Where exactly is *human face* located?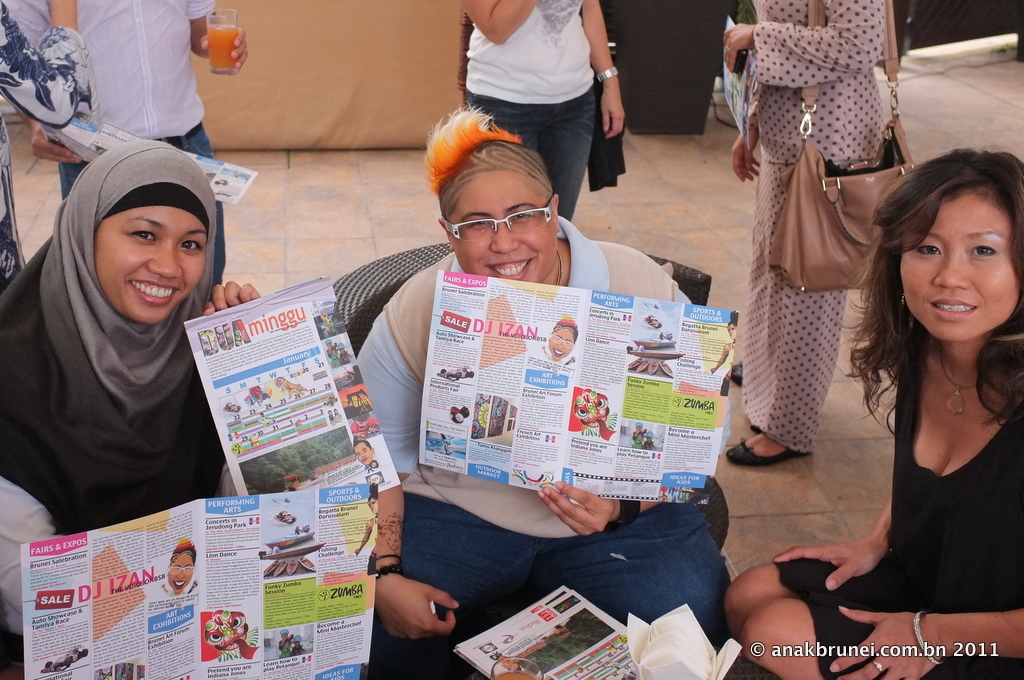
Its bounding box is select_region(89, 200, 223, 325).
